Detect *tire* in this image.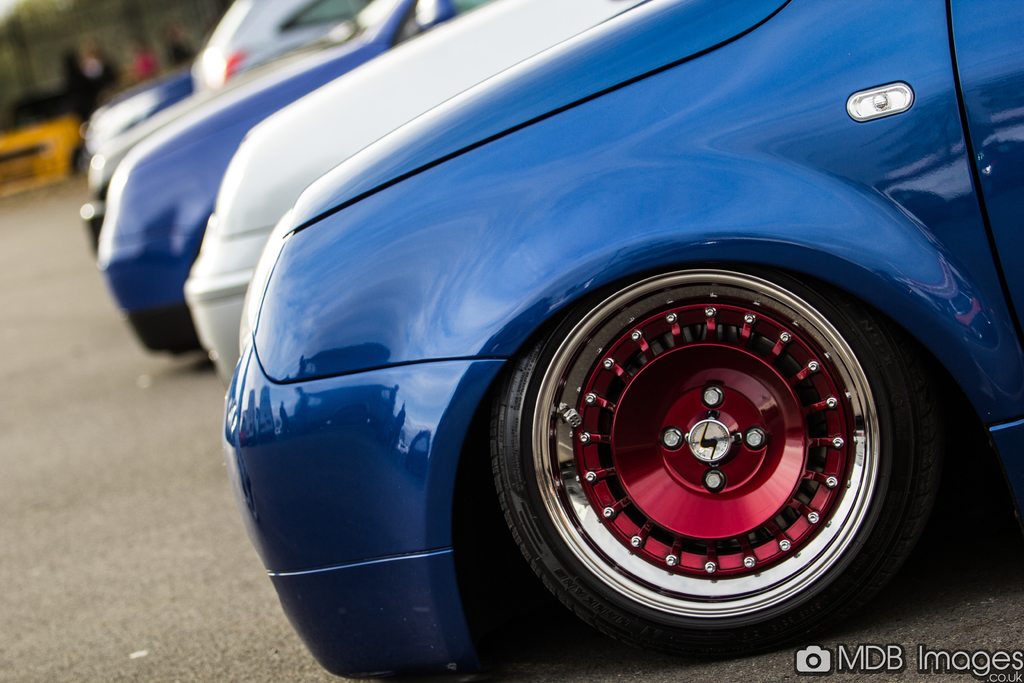
Detection: 477 267 957 655.
